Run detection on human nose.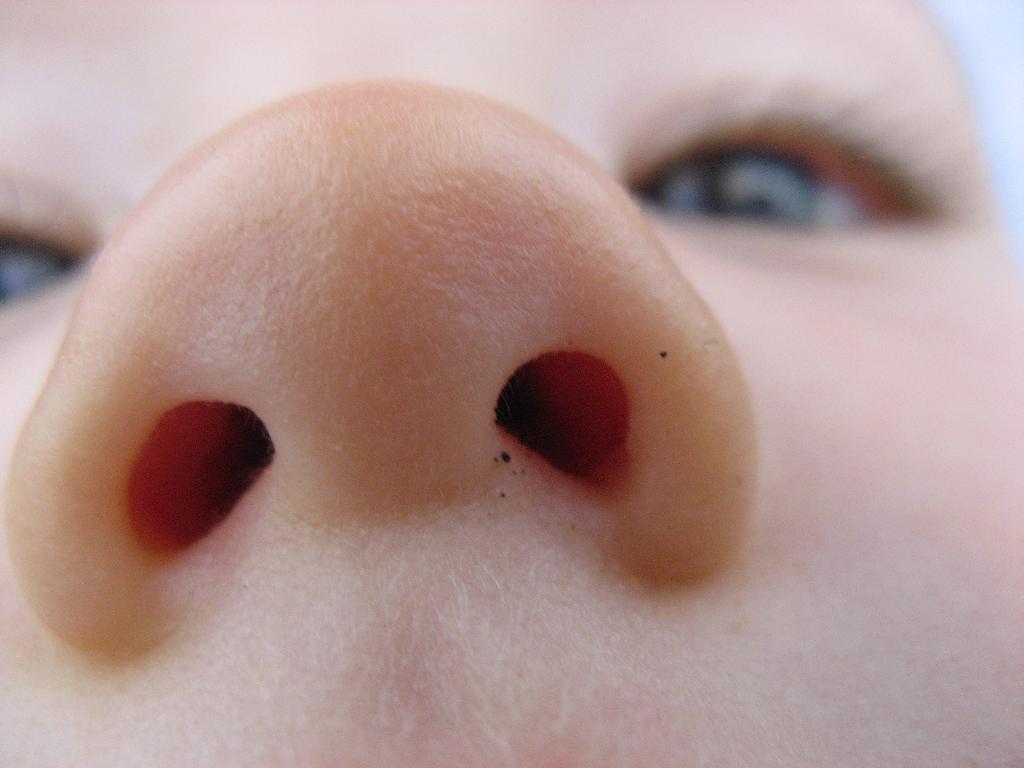
Result: x1=0, y1=60, x2=764, y2=669.
